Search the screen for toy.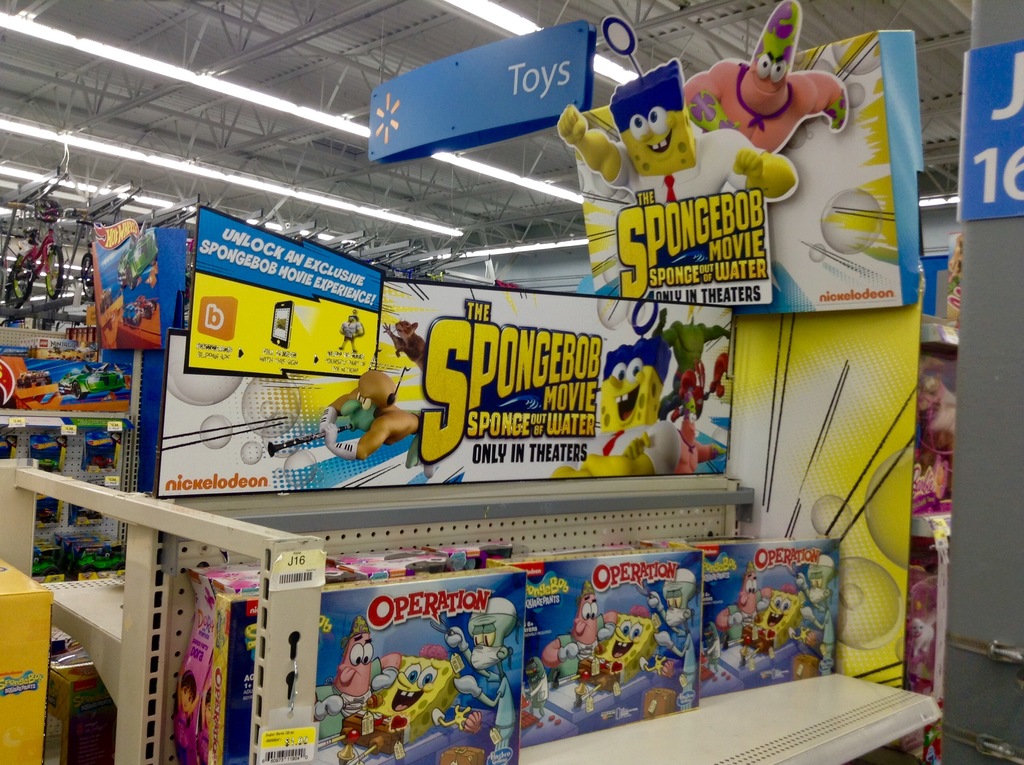
Found at [556,301,680,479].
